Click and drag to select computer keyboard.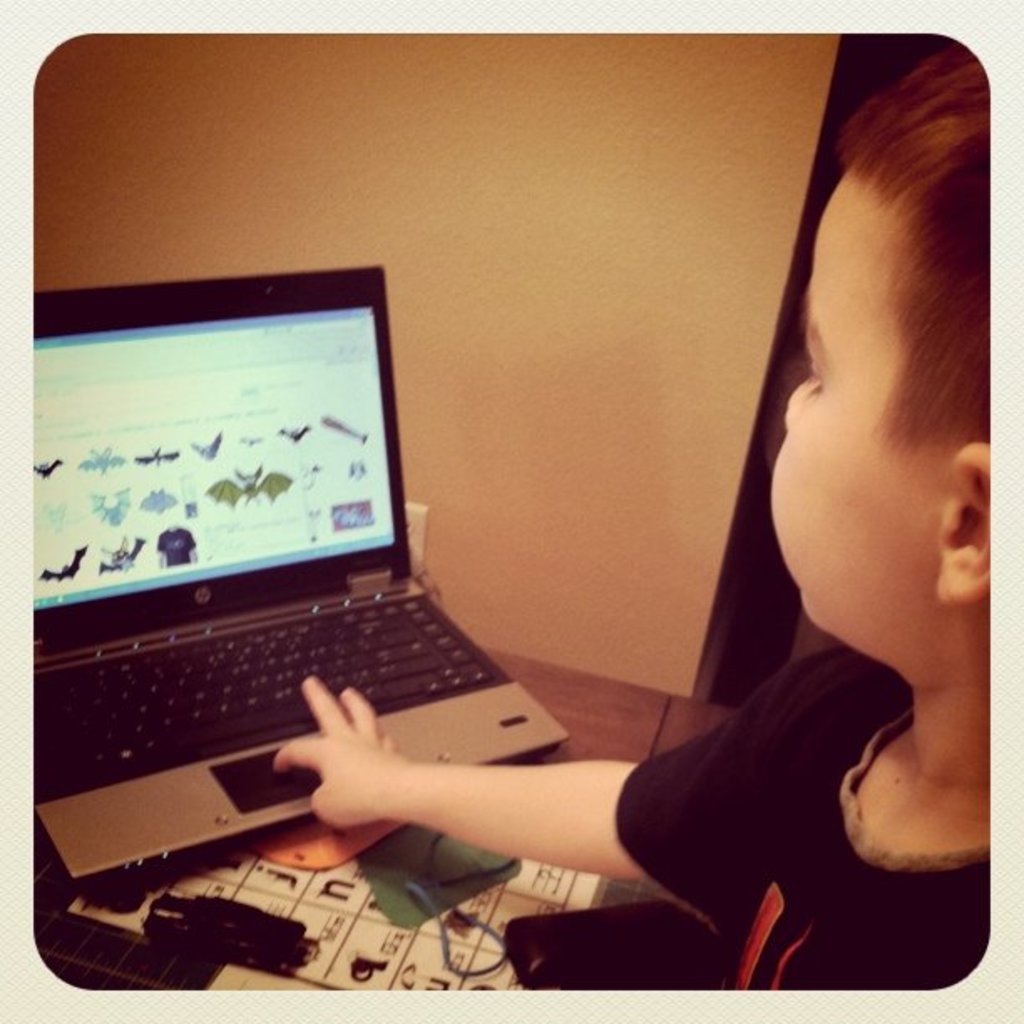
Selection: Rect(25, 587, 504, 790).
